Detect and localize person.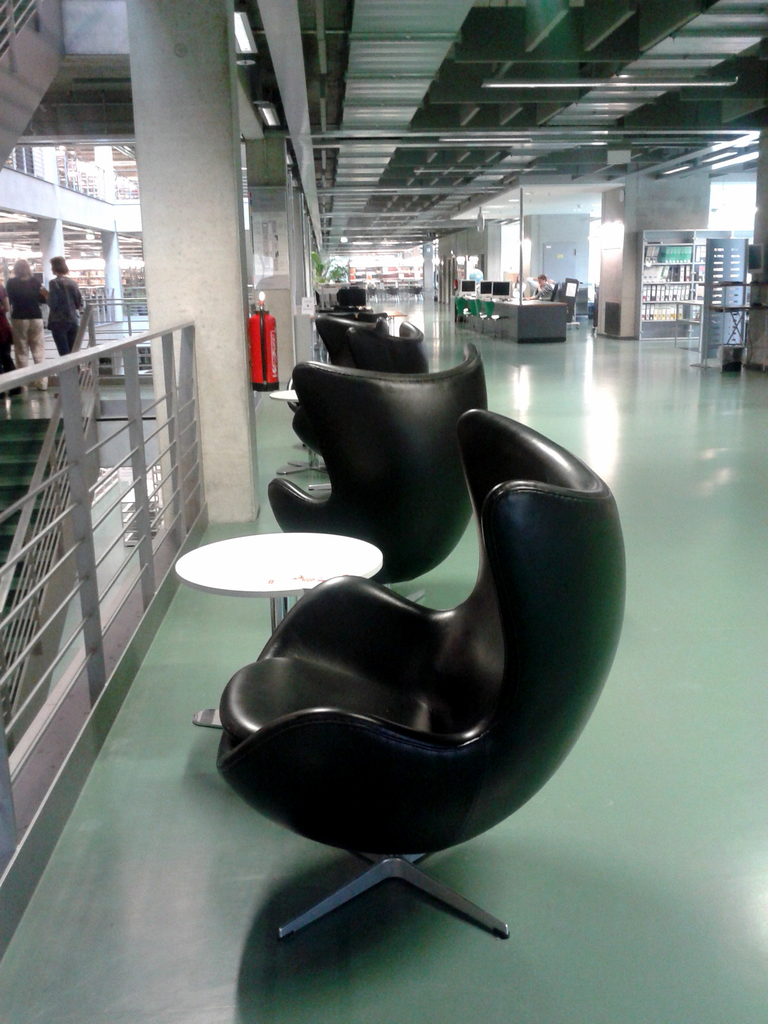
Localized at <box>6,252,55,363</box>.
